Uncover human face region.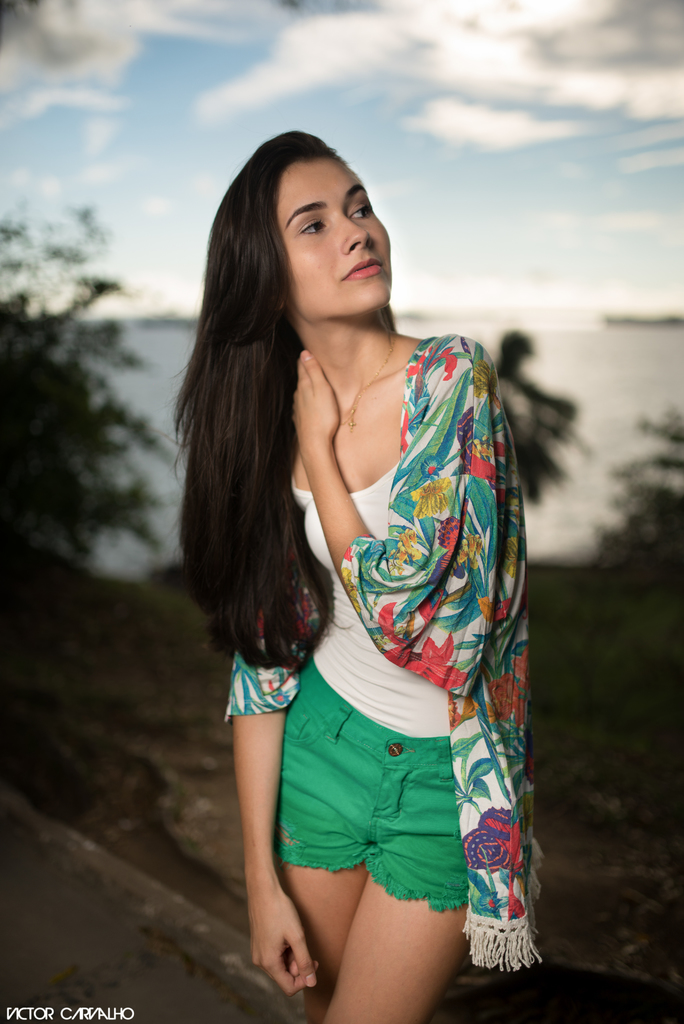
Uncovered: left=275, top=161, right=394, bottom=314.
